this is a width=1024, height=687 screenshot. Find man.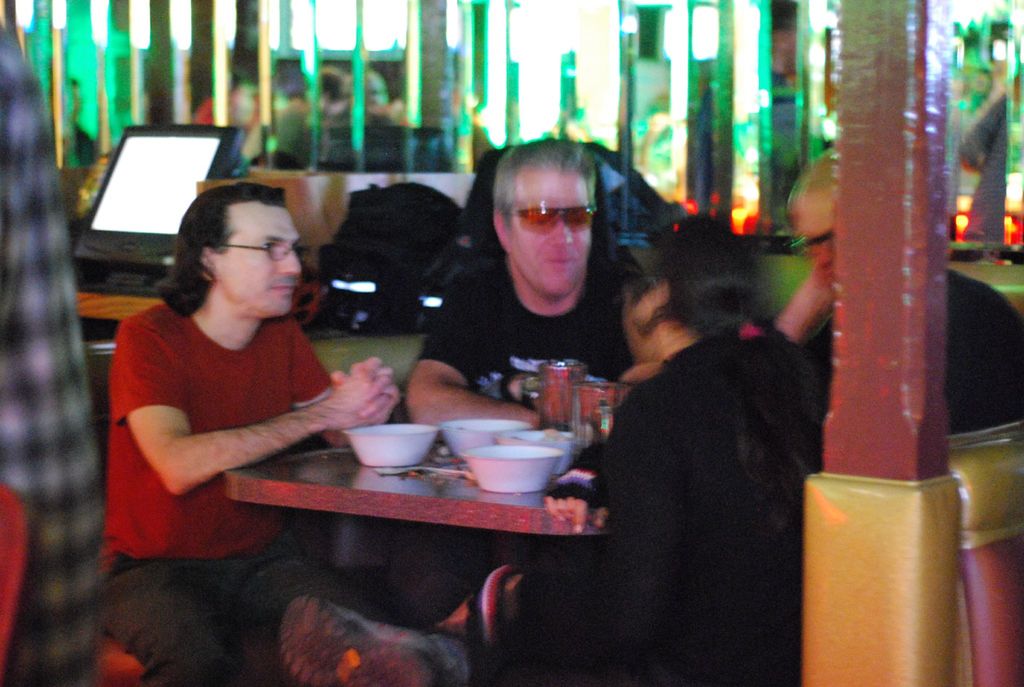
Bounding box: Rect(399, 155, 689, 424).
